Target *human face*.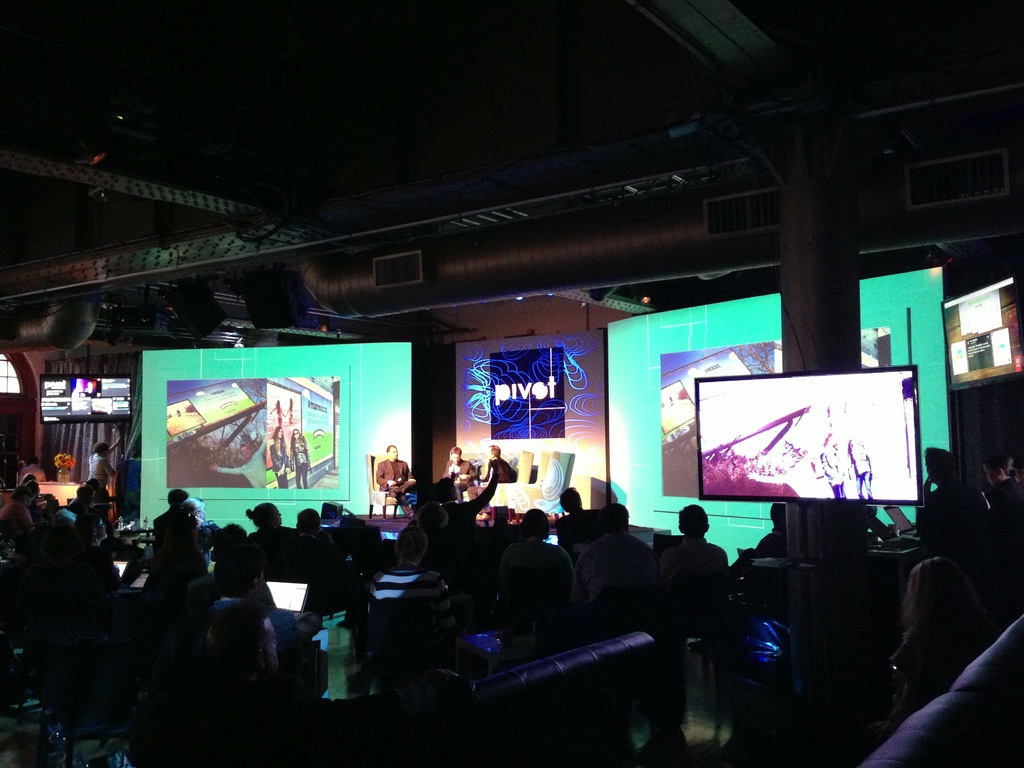
Target region: bbox(451, 452, 460, 463).
